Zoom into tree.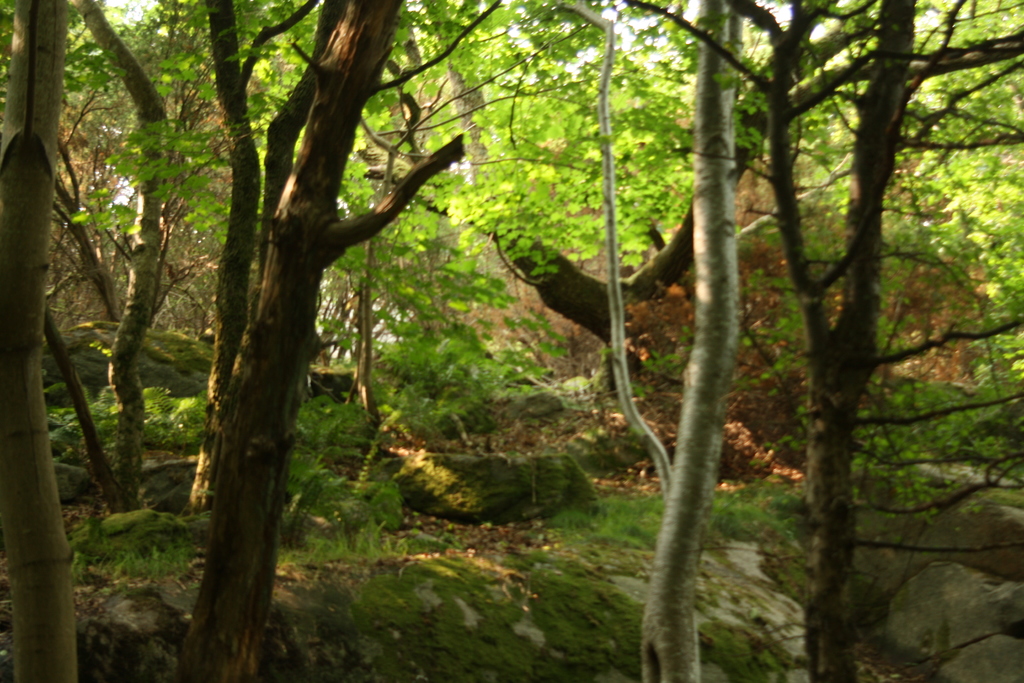
Zoom target: BBox(0, 3, 74, 682).
